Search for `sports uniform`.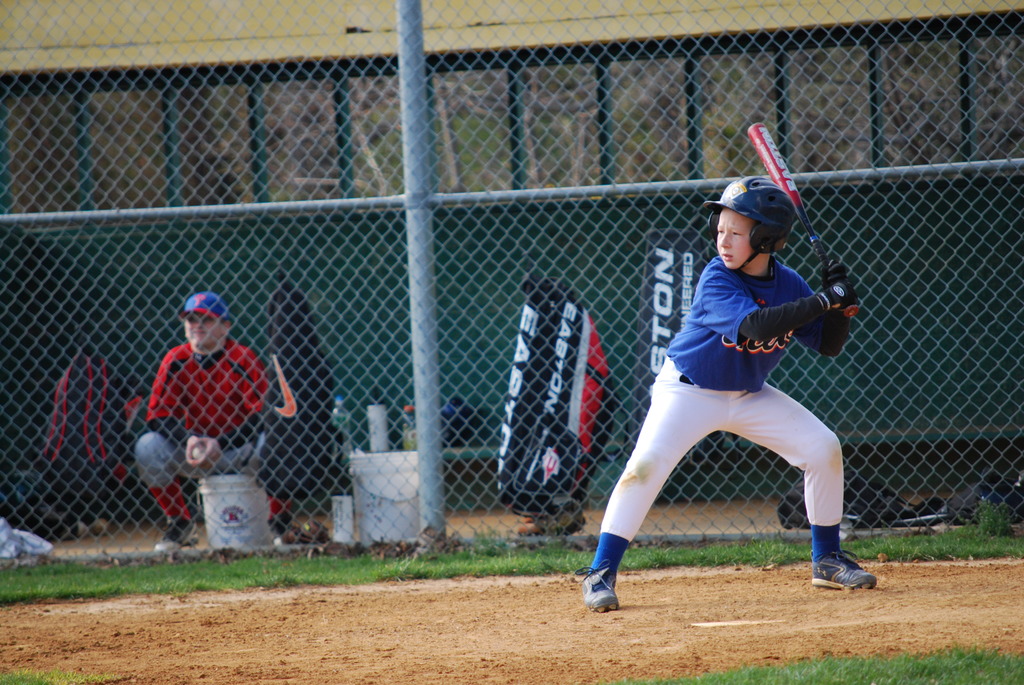
Found at [131,336,296,551].
